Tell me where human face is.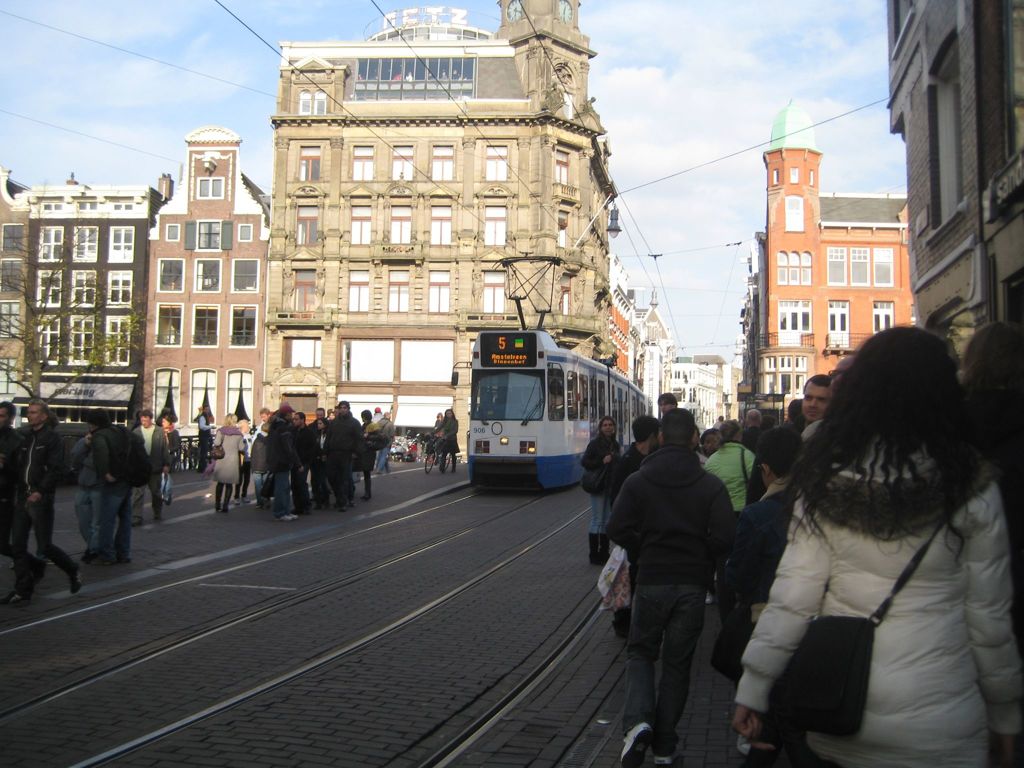
human face is at left=262, top=413, right=272, bottom=423.
